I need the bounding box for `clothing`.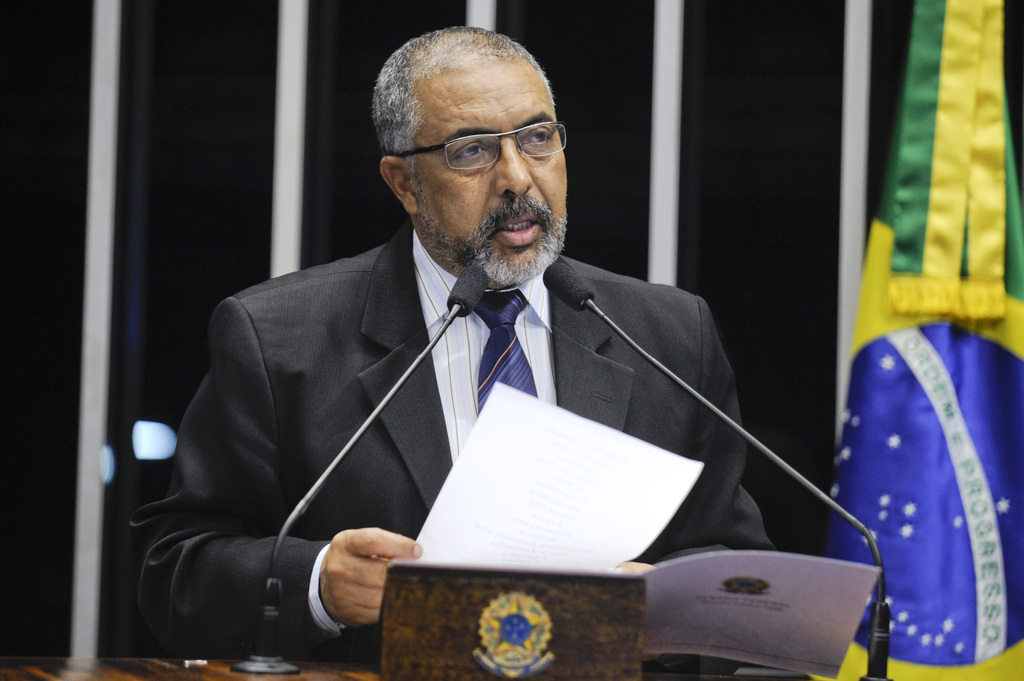
Here it is: [x1=168, y1=223, x2=793, y2=635].
